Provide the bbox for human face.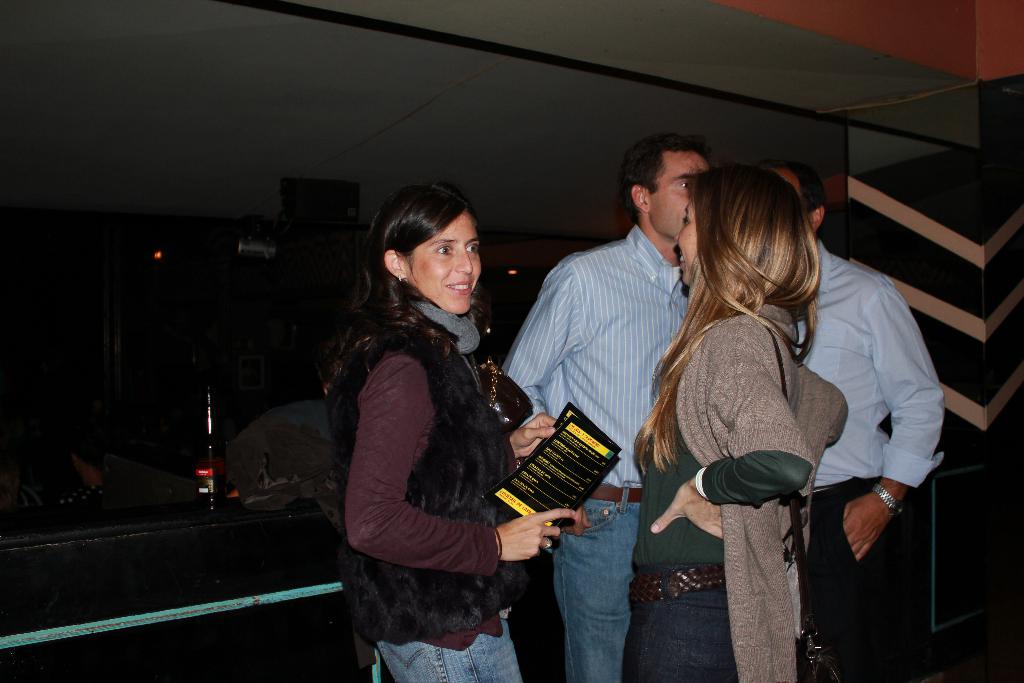
(644, 148, 714, 241).
